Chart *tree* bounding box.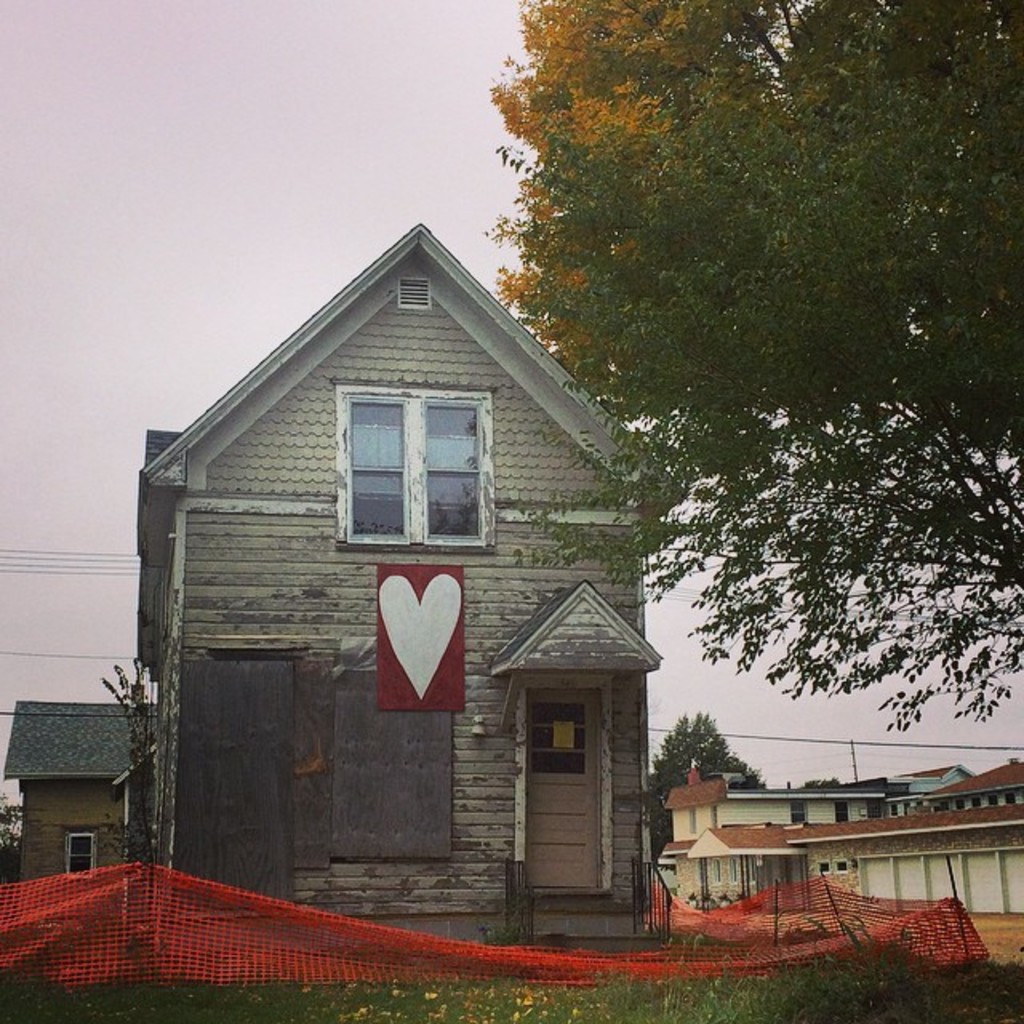
Charted: Rect(506, 0, 1022, 739).
